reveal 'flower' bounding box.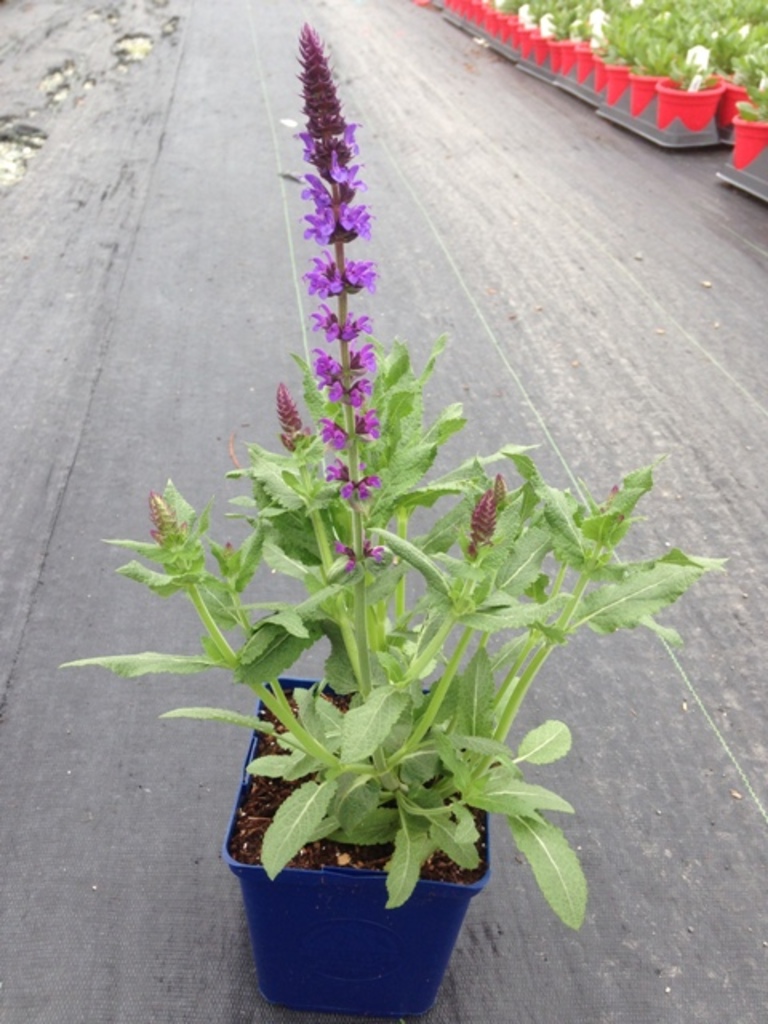
Revealed: 538 10 557 38.
